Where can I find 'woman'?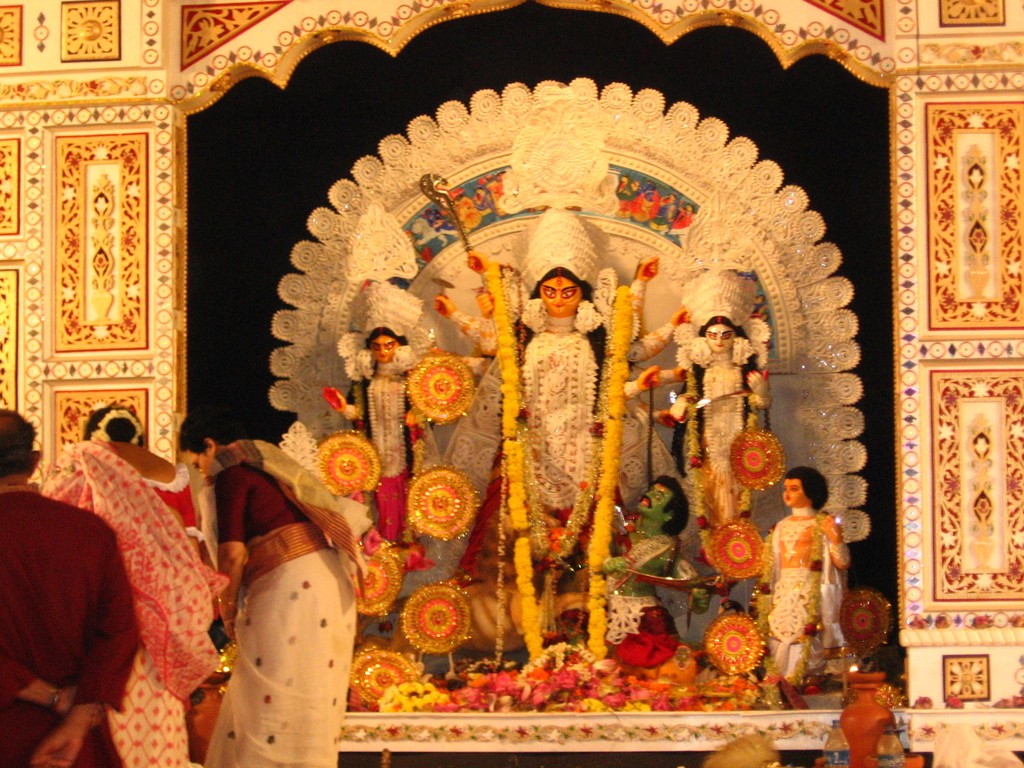
You can find it at bbox=[166, 411, 371, 767].
